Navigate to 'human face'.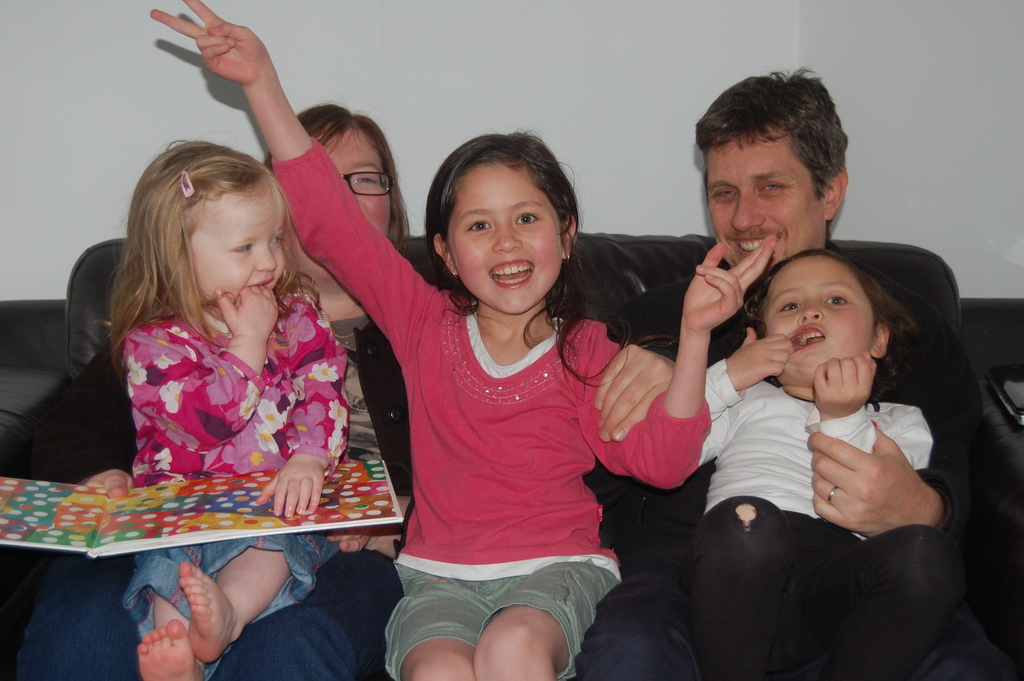
Navigation target: Rect(705, 145, 823, 268).
